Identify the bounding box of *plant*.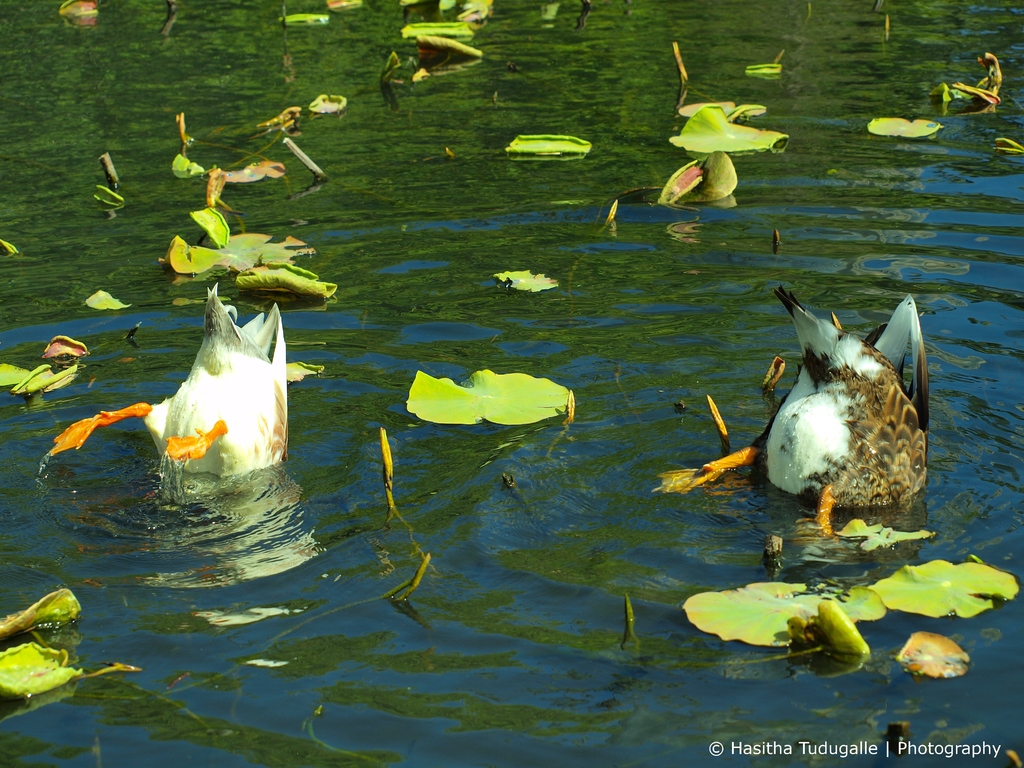
[left=79, top=284, right=132, bottom=315].
